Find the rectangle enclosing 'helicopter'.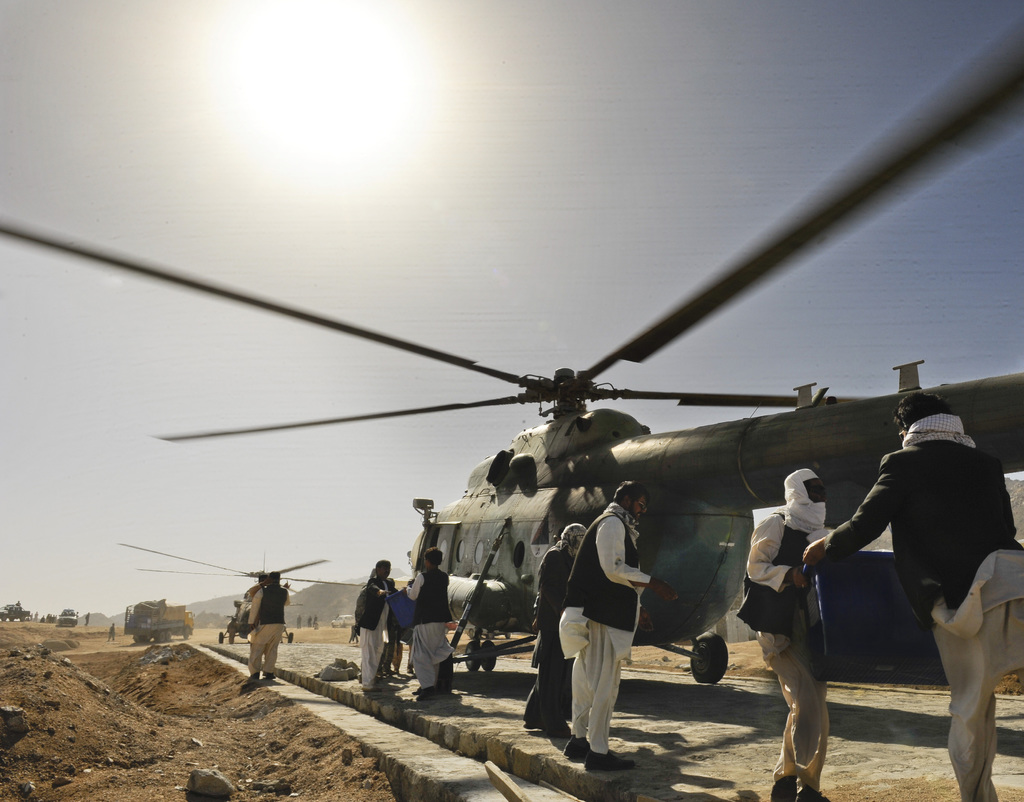
(0,16,1023,685).
